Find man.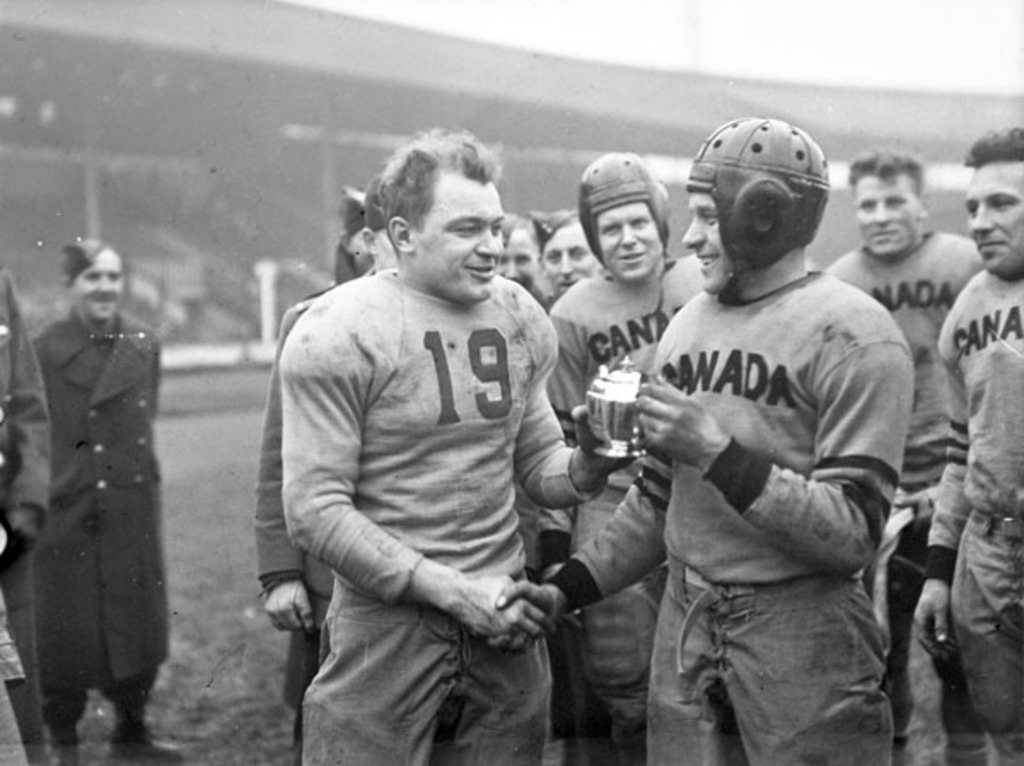
pyautogui.locateOnScreen(553, 148, 707, 764).
